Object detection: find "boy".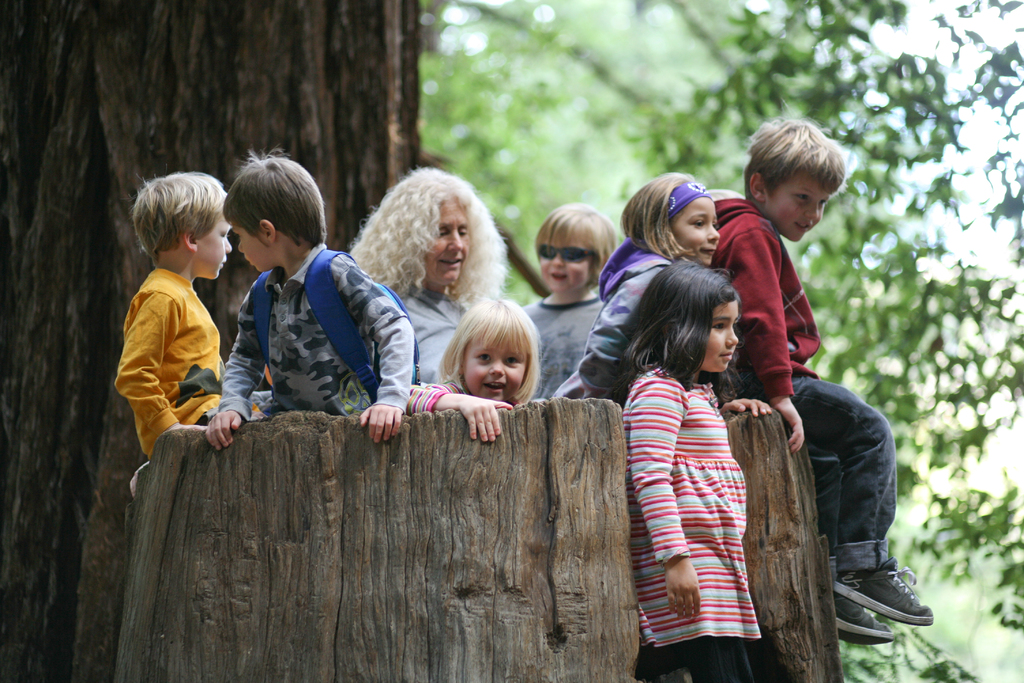
detection(205, 149, 414, 450).
